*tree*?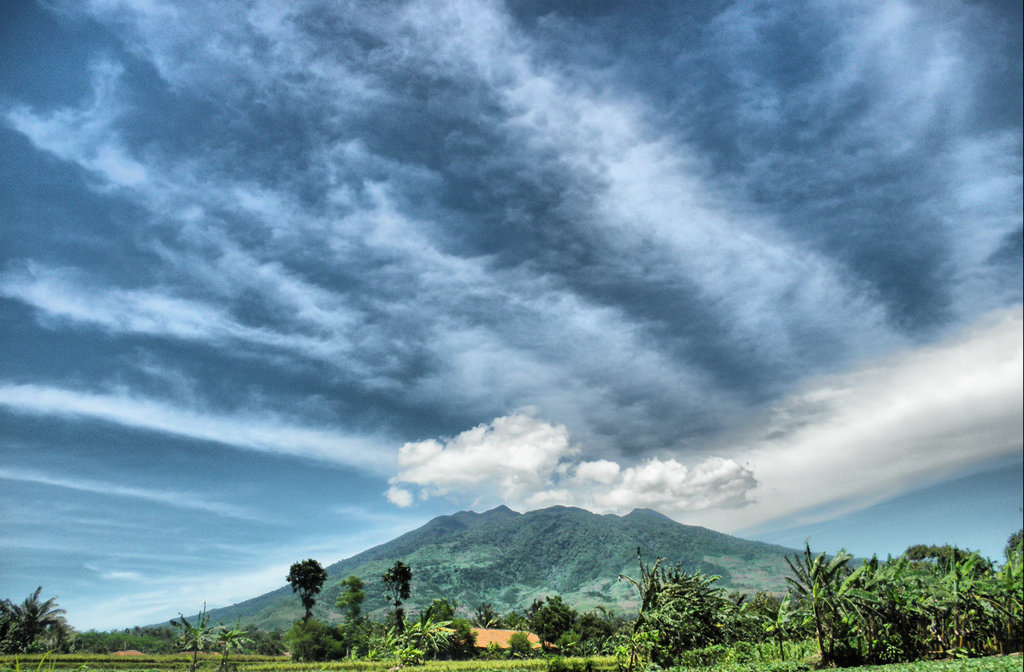
[left=380, top=558, right=409, bottom=635]
